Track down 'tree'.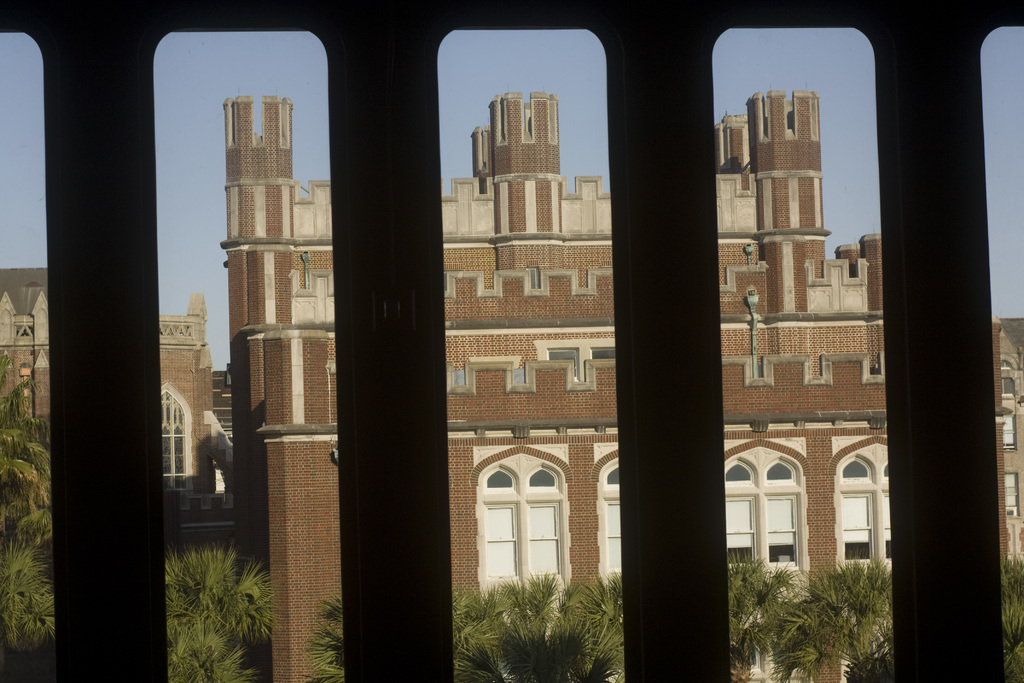
Tracked to {"x1": 730, "y1": 556, "x2": 899, "y2": 682}.
